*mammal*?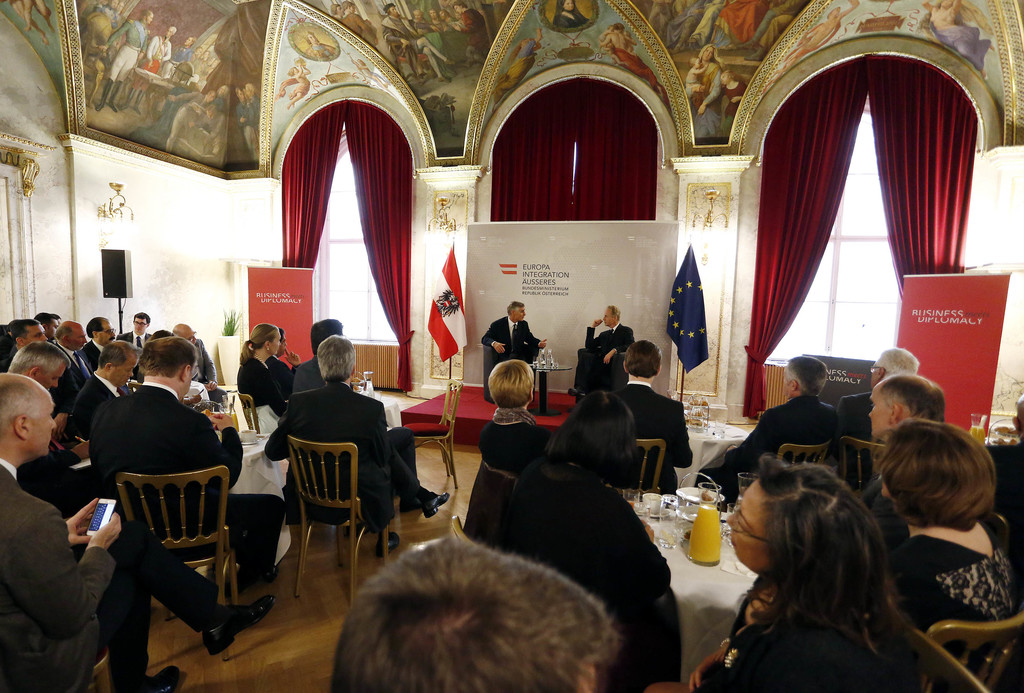
locate(862, 373, 946, 522)
